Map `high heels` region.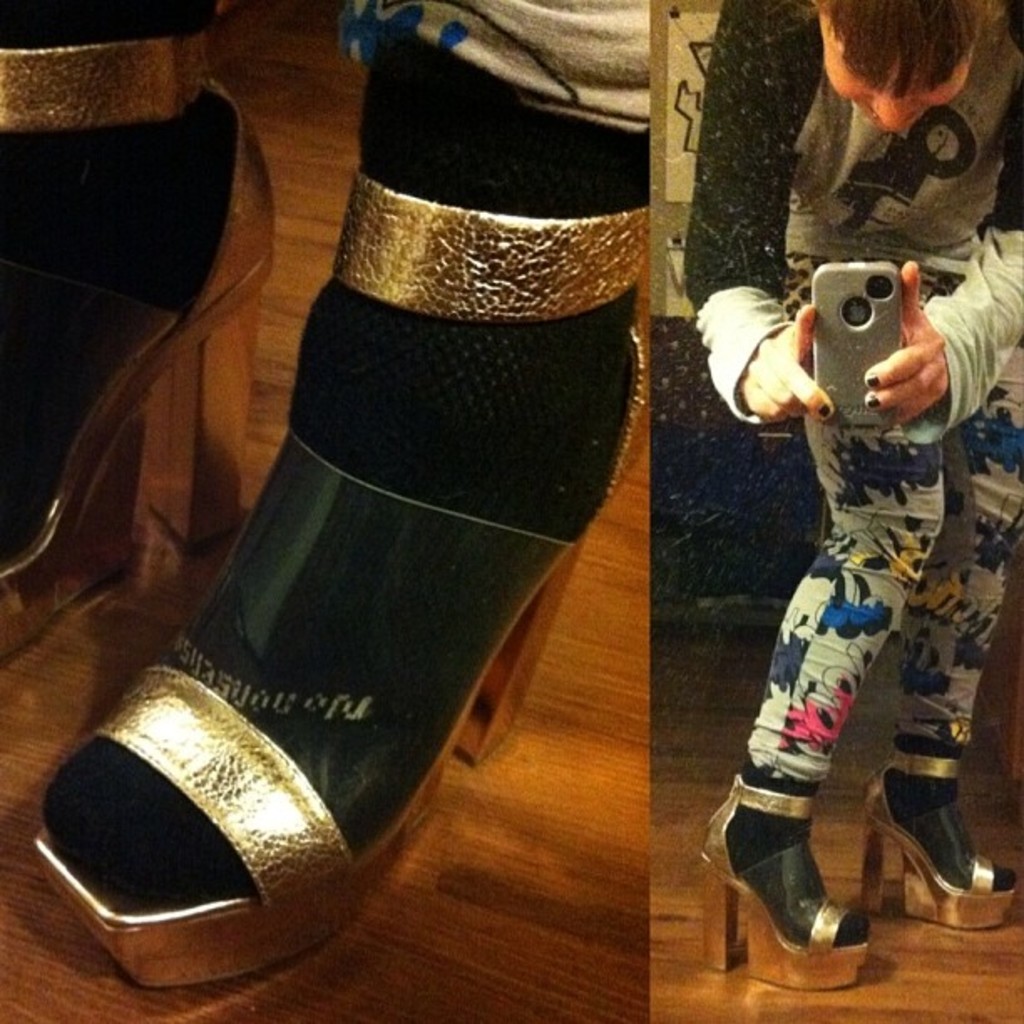
Mapped to rect(693, 773, 875, 1001).
